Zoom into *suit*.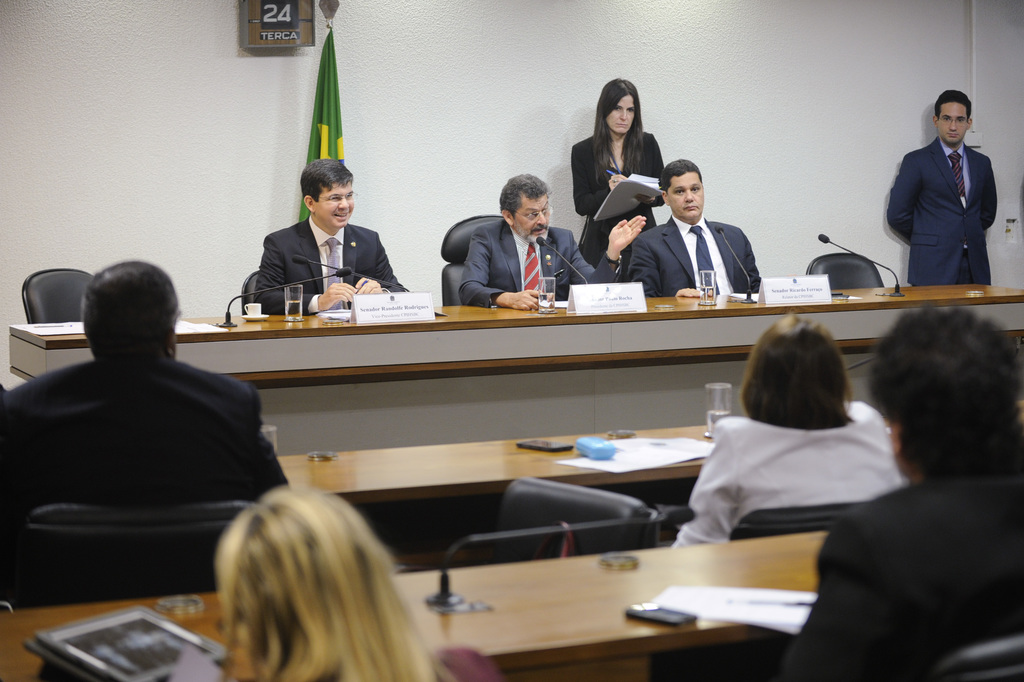
Zoom target: locate(1, 355, 286, 606).
